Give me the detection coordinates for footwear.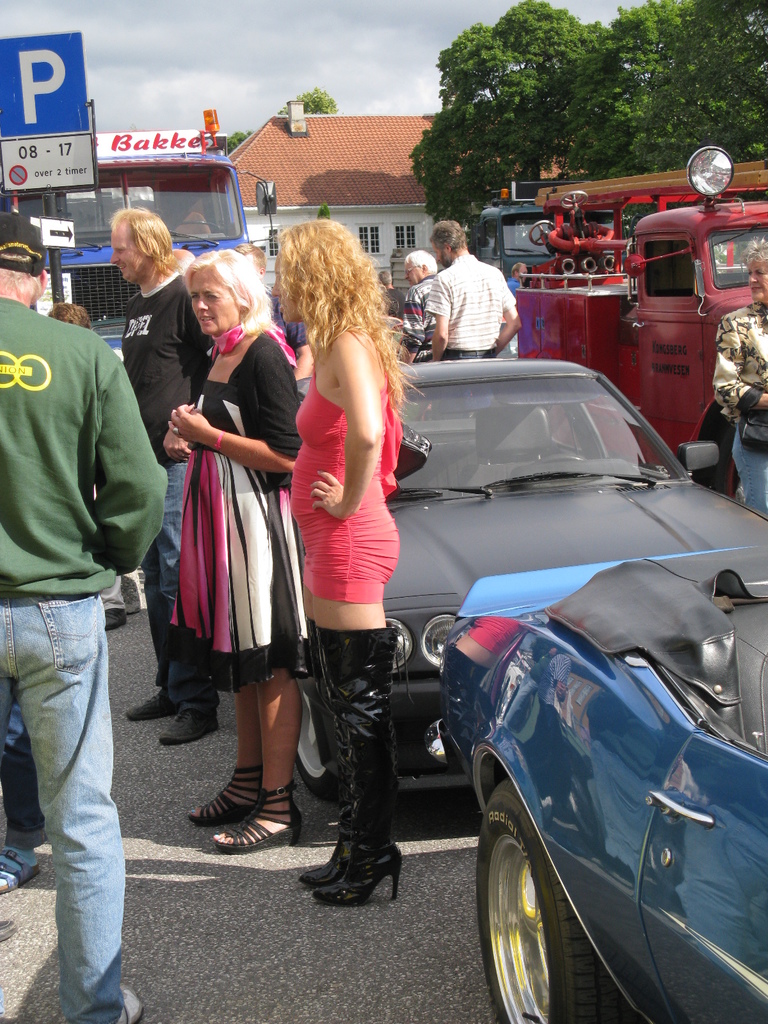
box=[0, 920, 17, 944].
